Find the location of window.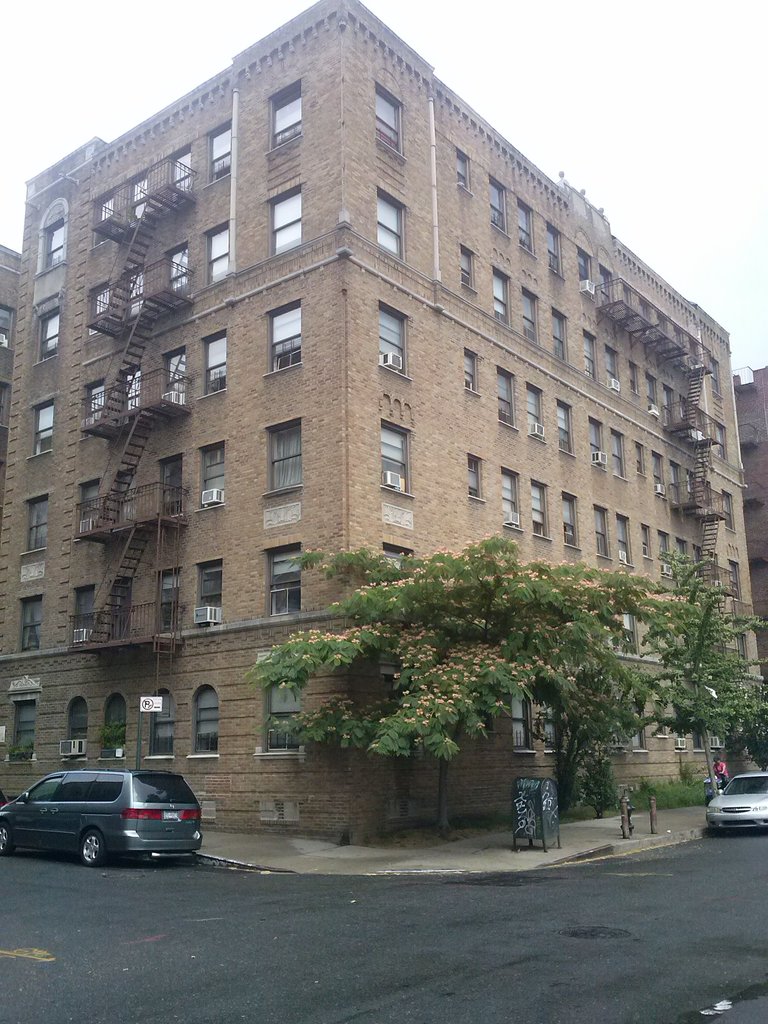
Location: (68,696,88,753).
